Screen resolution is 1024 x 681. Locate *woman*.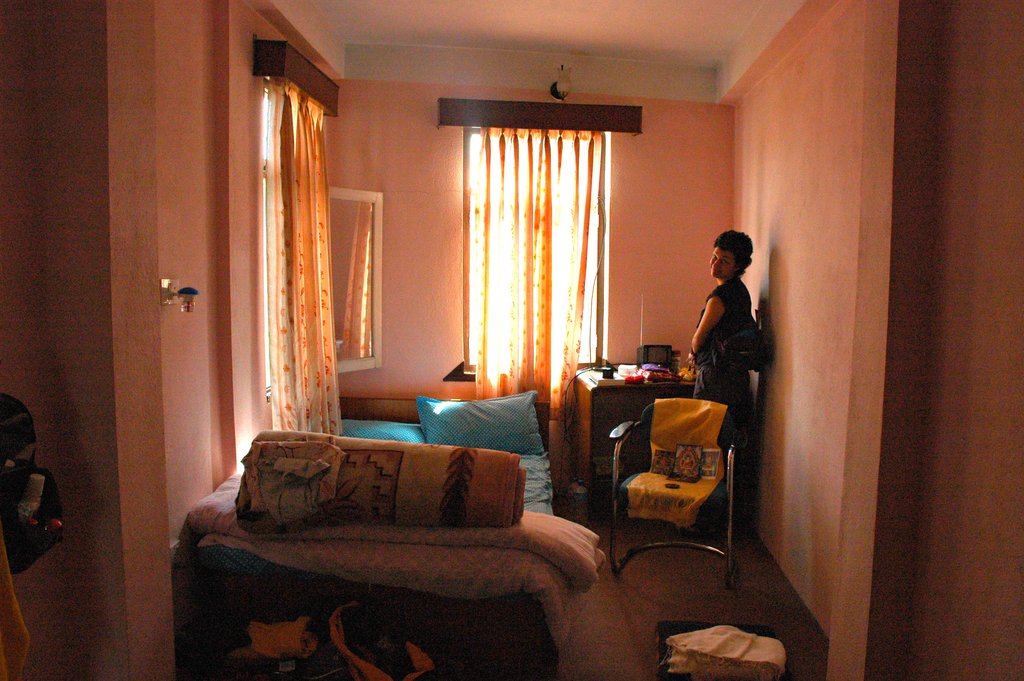
697 224 758 496.
